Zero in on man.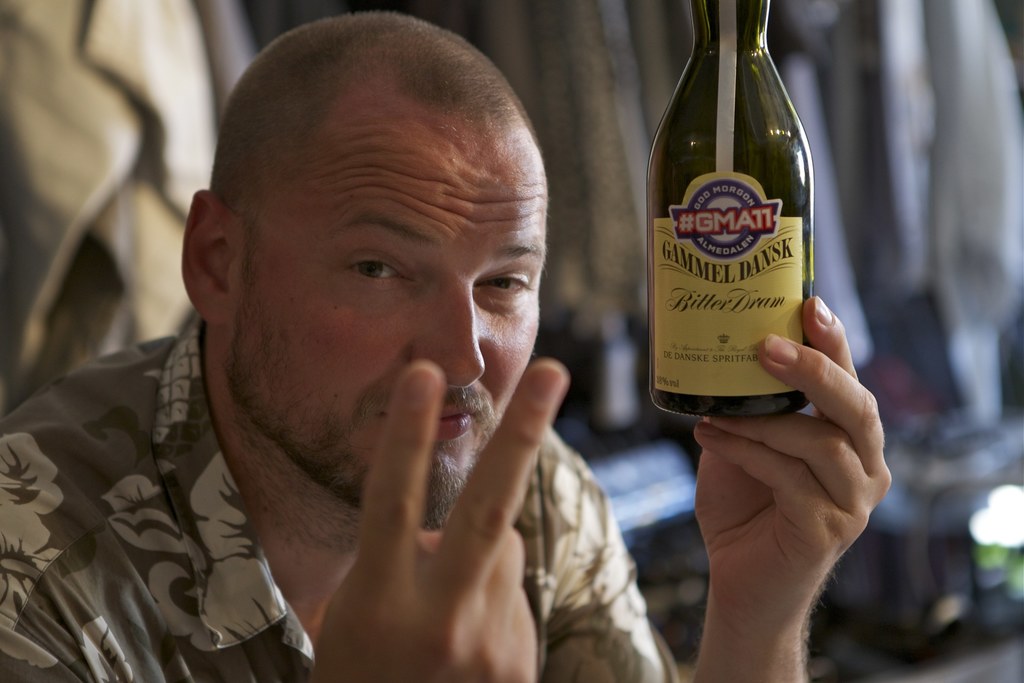
Zeroed in: l=0, t=10, r=892, b=682.
